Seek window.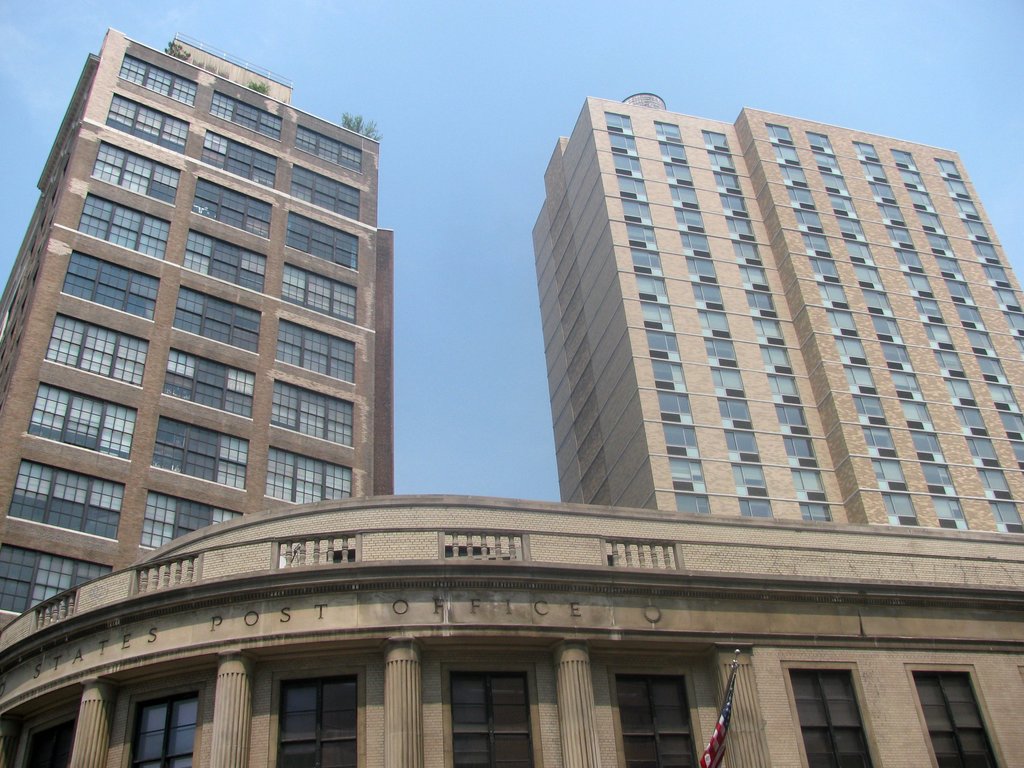
[31,380,138,464].
